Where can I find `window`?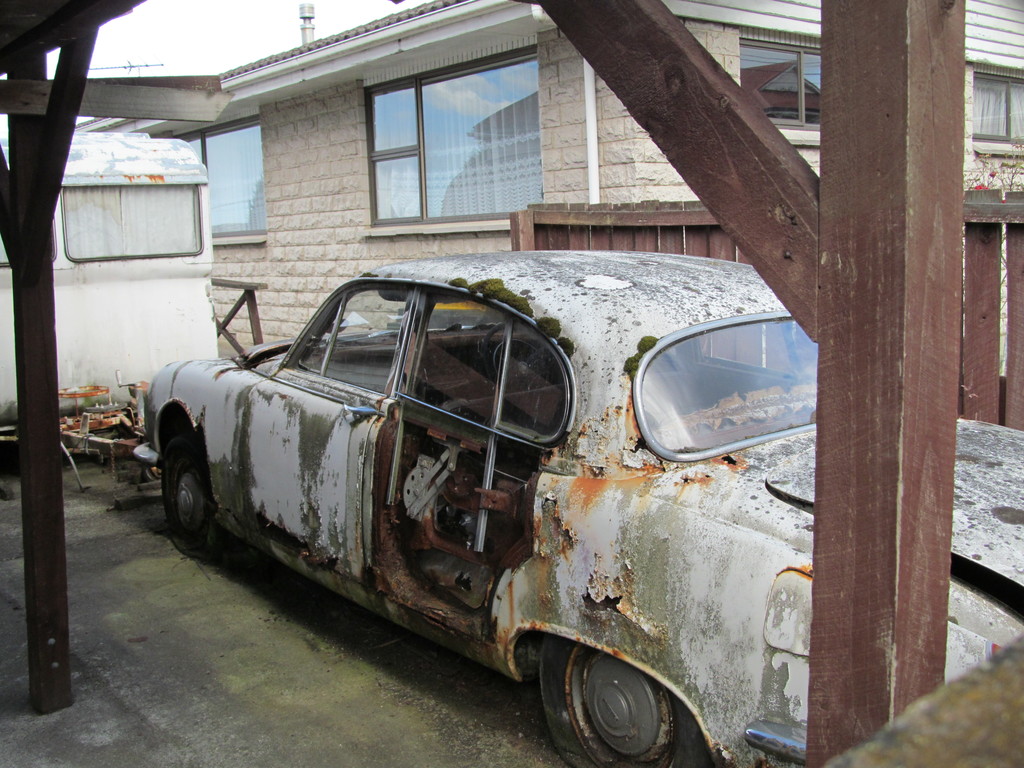
You can find it at 735:24:822:147.
